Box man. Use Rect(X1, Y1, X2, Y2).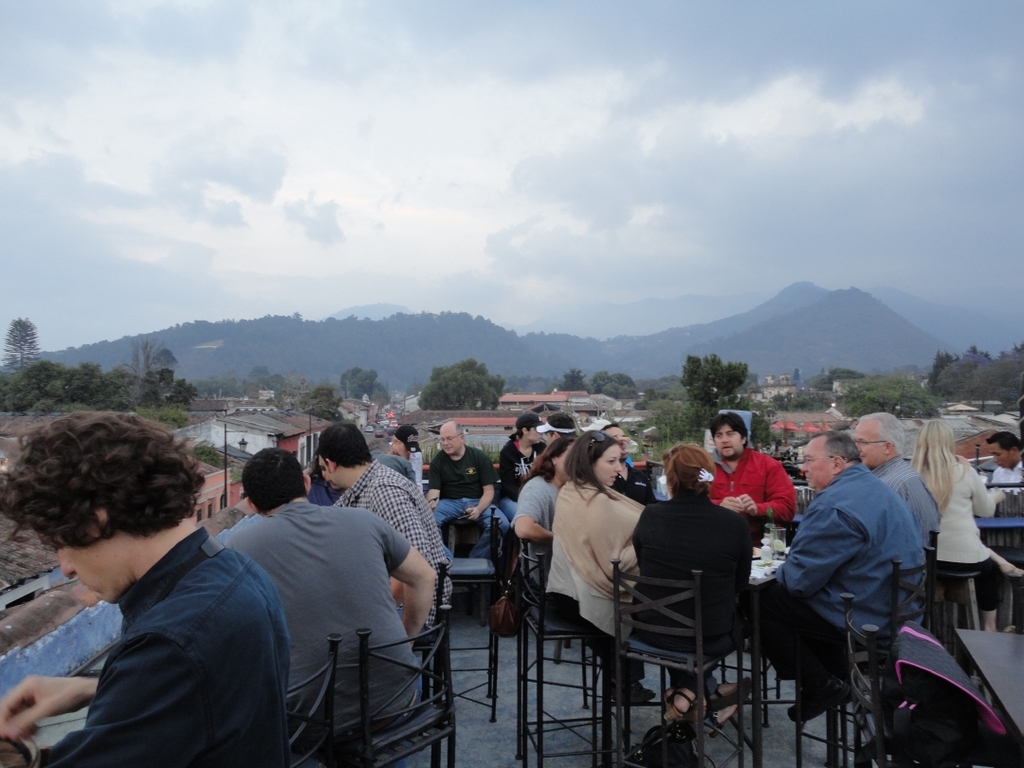
Rect(738, 430, 923, 728).
